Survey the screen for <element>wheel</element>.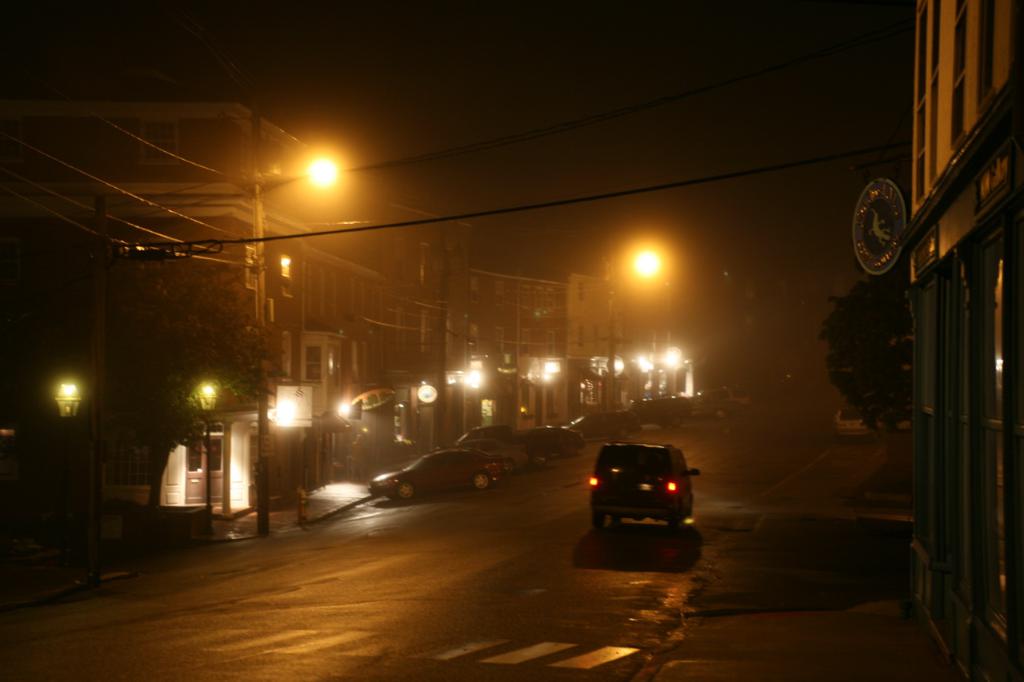
Survey found: rect(472, 473, 489, 489).
